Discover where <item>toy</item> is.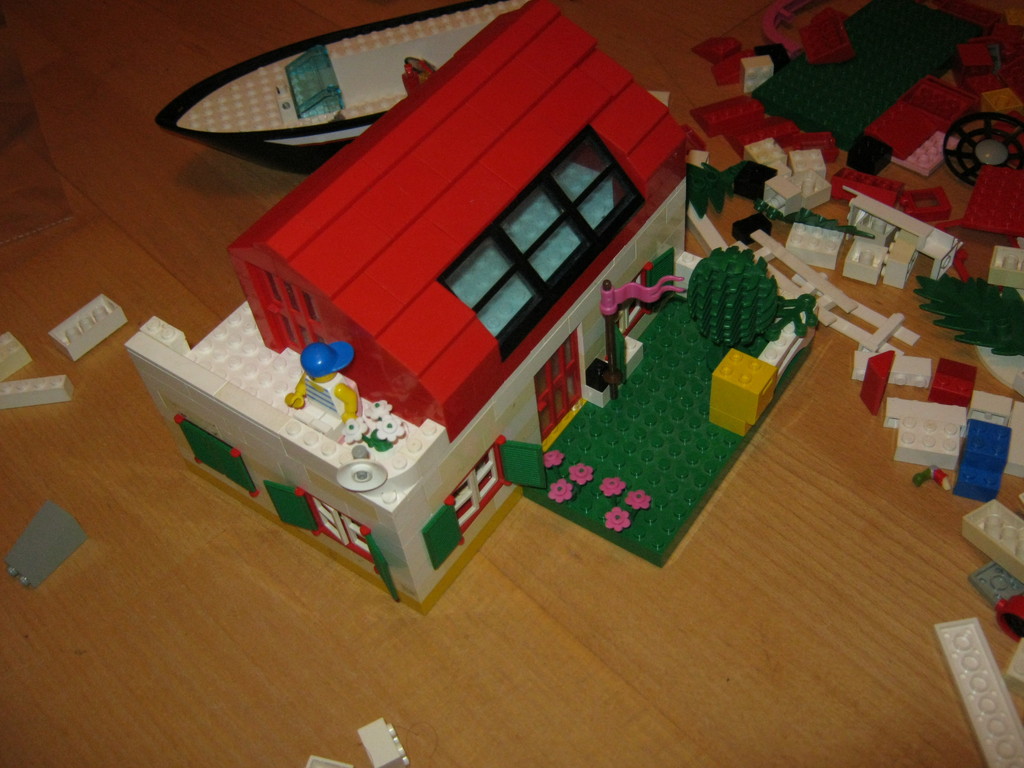
Discovered at BBox(921, 275, 1023, 359).
